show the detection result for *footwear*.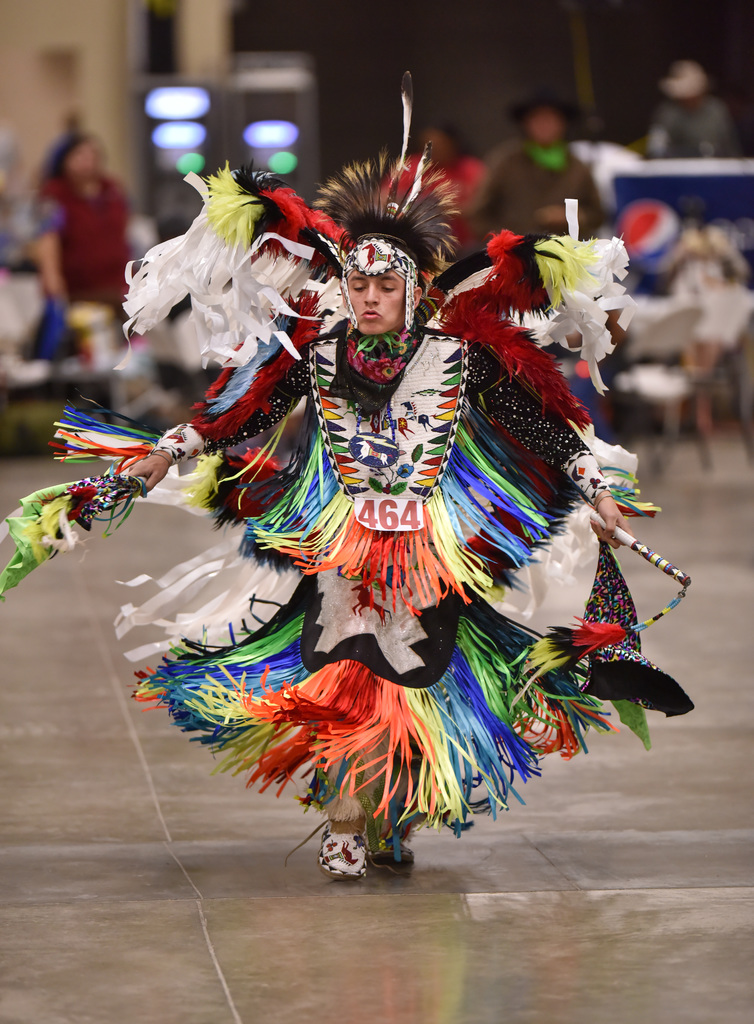
{"left": 312, "top": 799, "right": 361, "bottom": 883}.
